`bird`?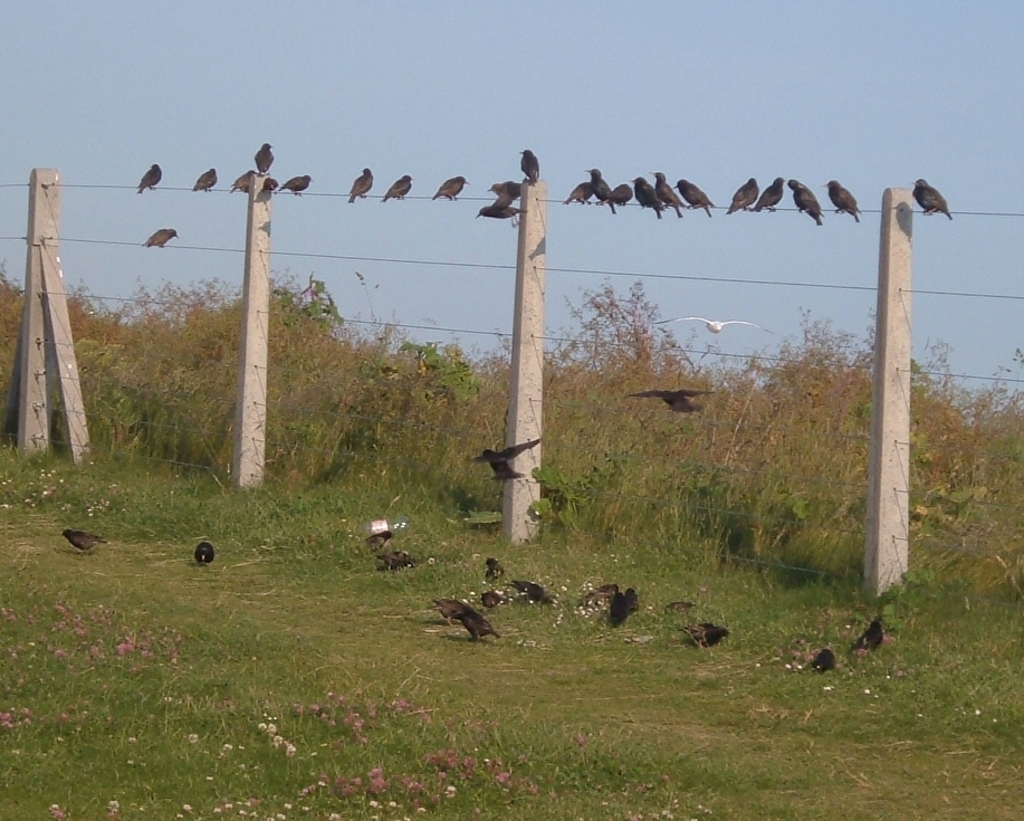
crop(747, 171, 787, 213)
